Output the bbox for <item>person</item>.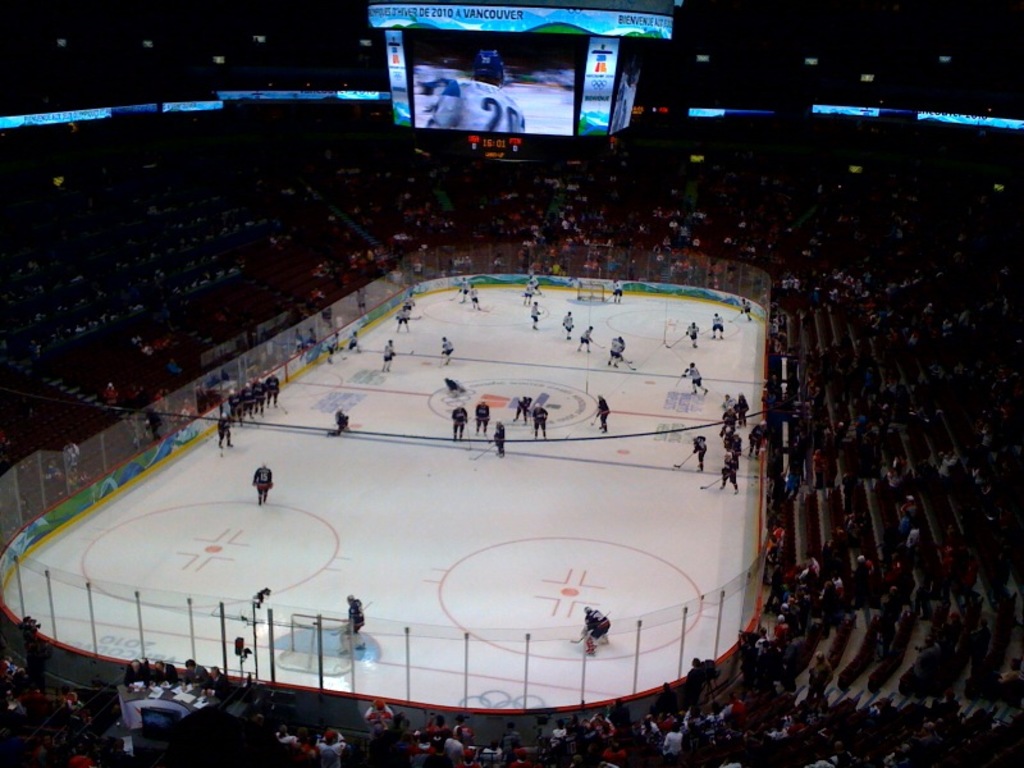
pyautogui.locateOnScreen(687, 321, 700, 346).
